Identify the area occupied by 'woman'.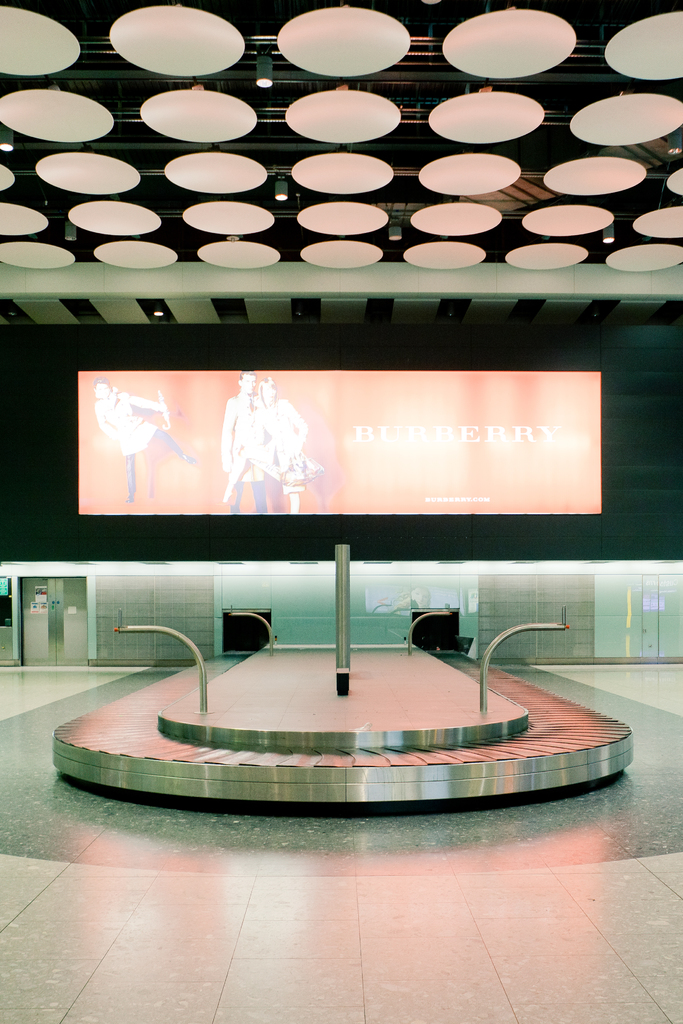
Area: x1=227 y1=378 x2=311 y2=512.
